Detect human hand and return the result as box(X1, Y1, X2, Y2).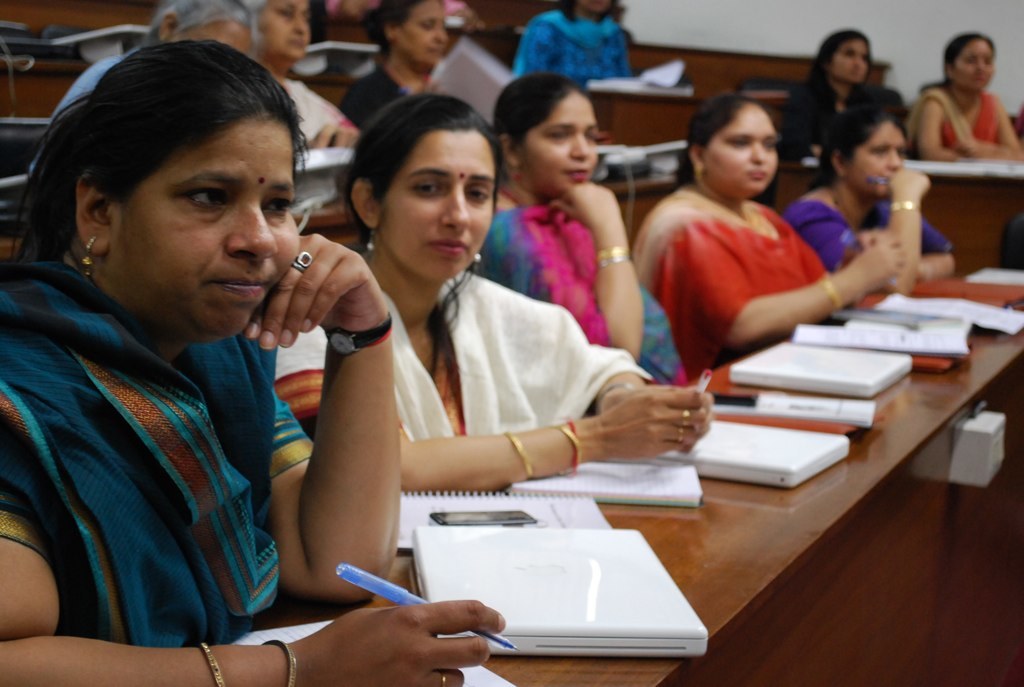
box(614, 379, 714, 451).
